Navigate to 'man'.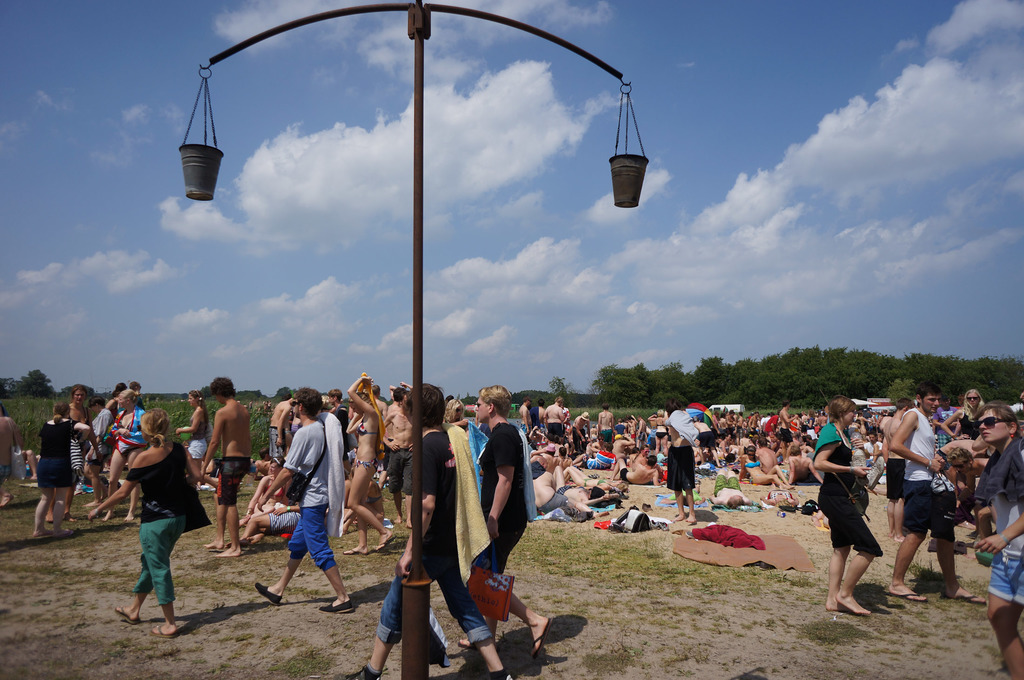
Navigation target: l=25, t=448, r=41, b=479.
